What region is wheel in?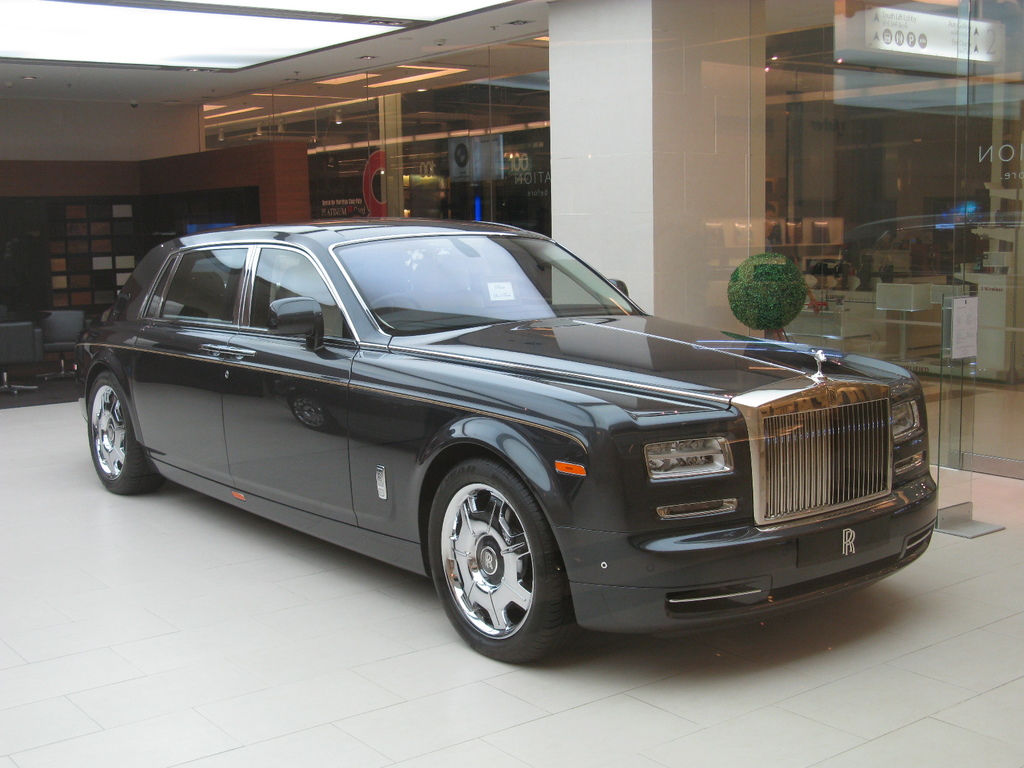
{"left": 371, "top": 292, "right": 416, "bottom": 312}.
